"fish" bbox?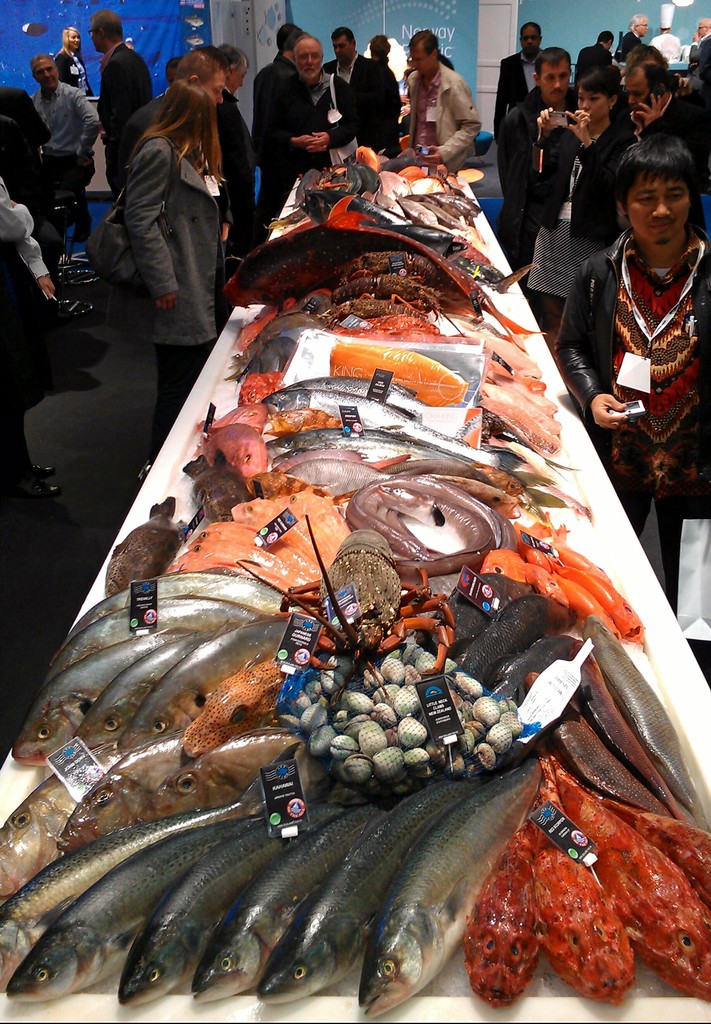
bbox=[285, 437, 486, 470]
